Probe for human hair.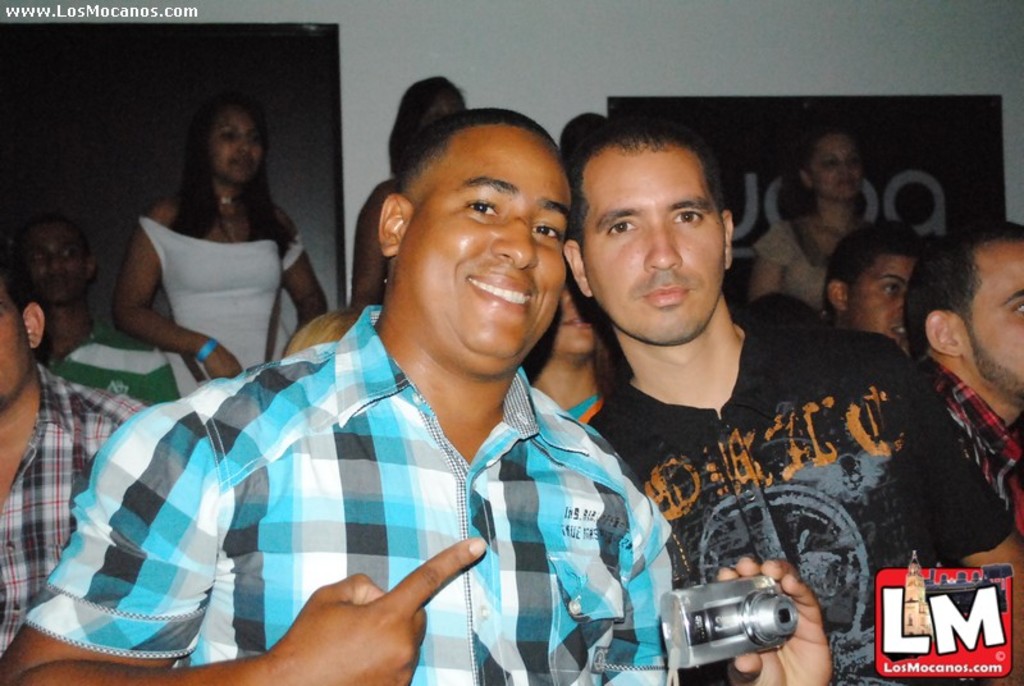
Probe result: BBox(170, 95, 306, 261).
